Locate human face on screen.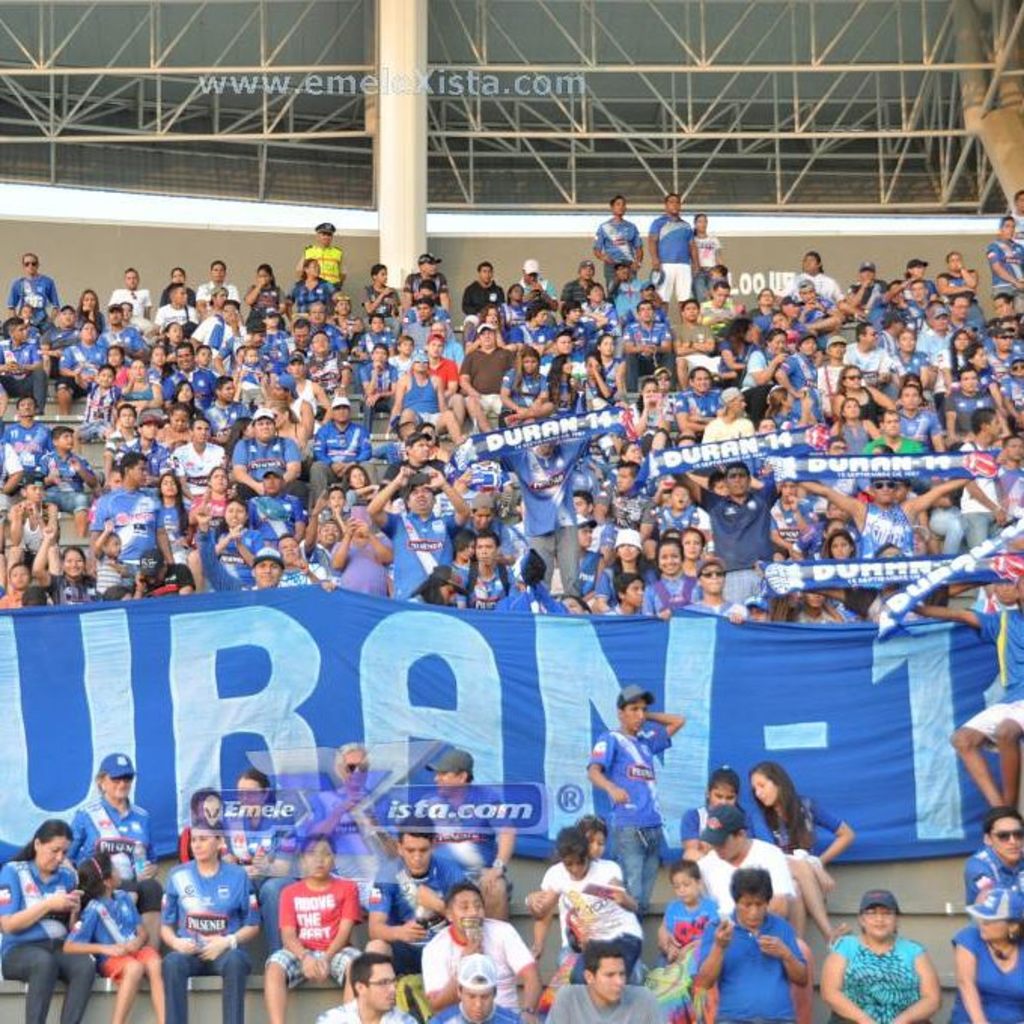
On screen at left=182, top=828, right=220, bottom=861.
